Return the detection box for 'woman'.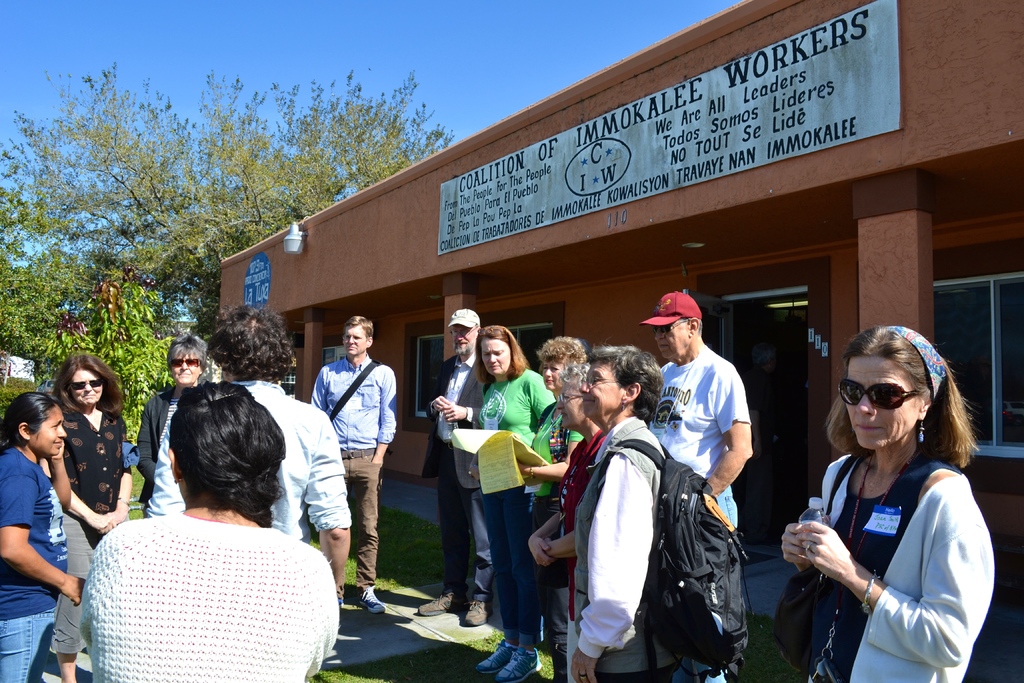
[564,342,675,682].
